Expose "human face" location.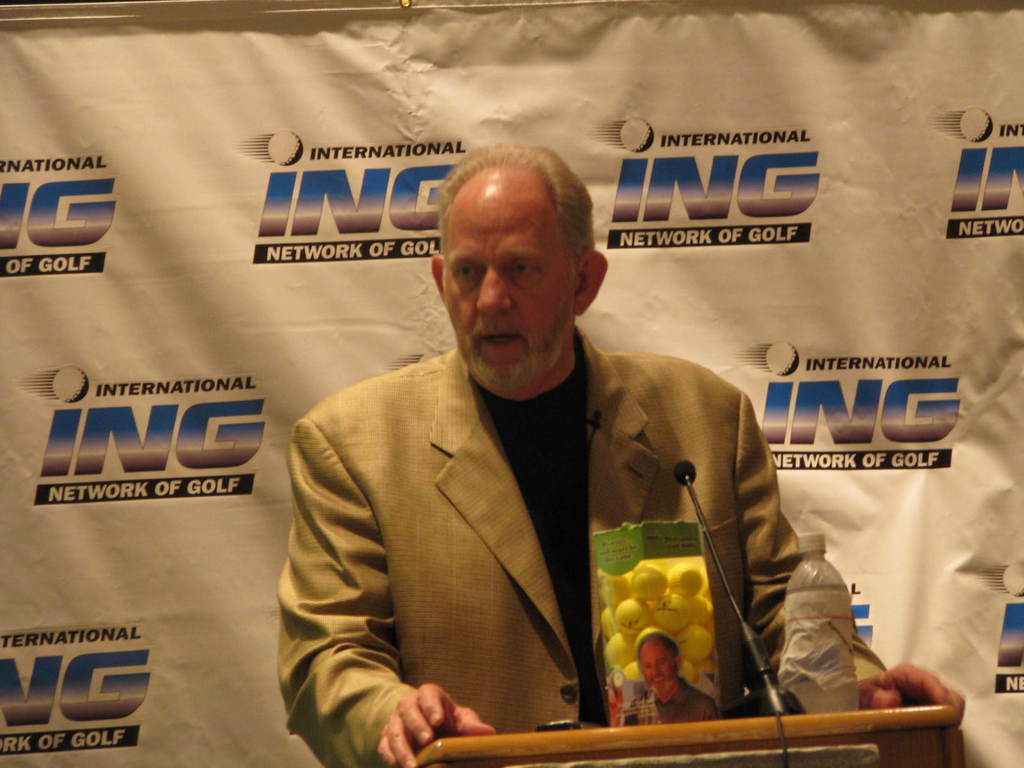
Exposed at region(445, 191, 572, 387).
